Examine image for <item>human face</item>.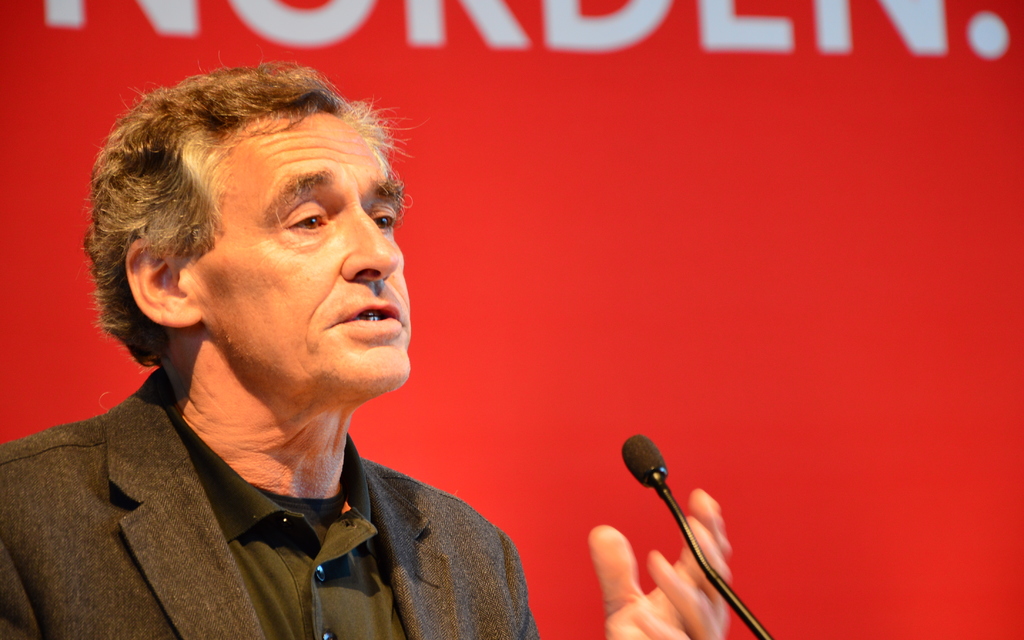
Examination result: 220:119:419:409.
